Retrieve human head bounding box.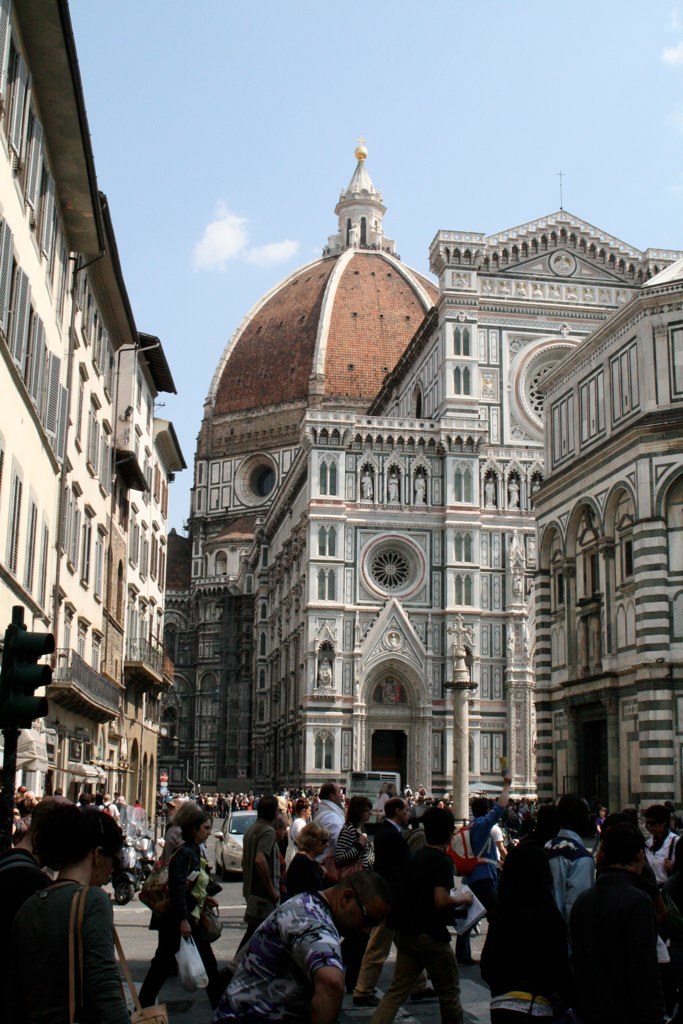
Bounding box: crop(644, 805, 676, 839).
